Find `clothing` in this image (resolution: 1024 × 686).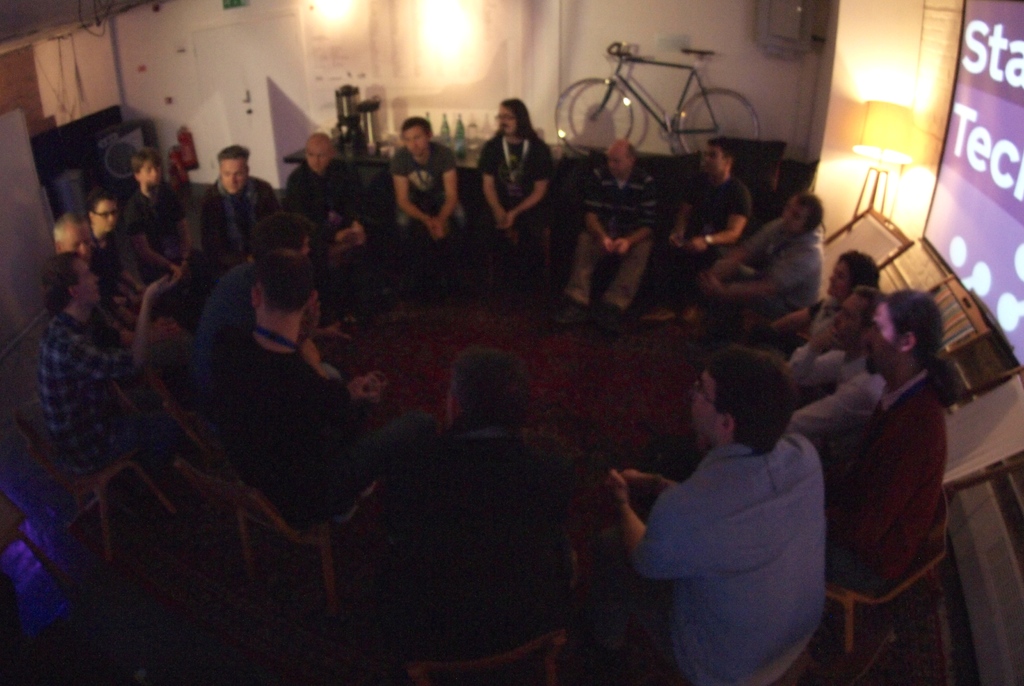
x1=712, y1=215, x2=820, y2=327.
